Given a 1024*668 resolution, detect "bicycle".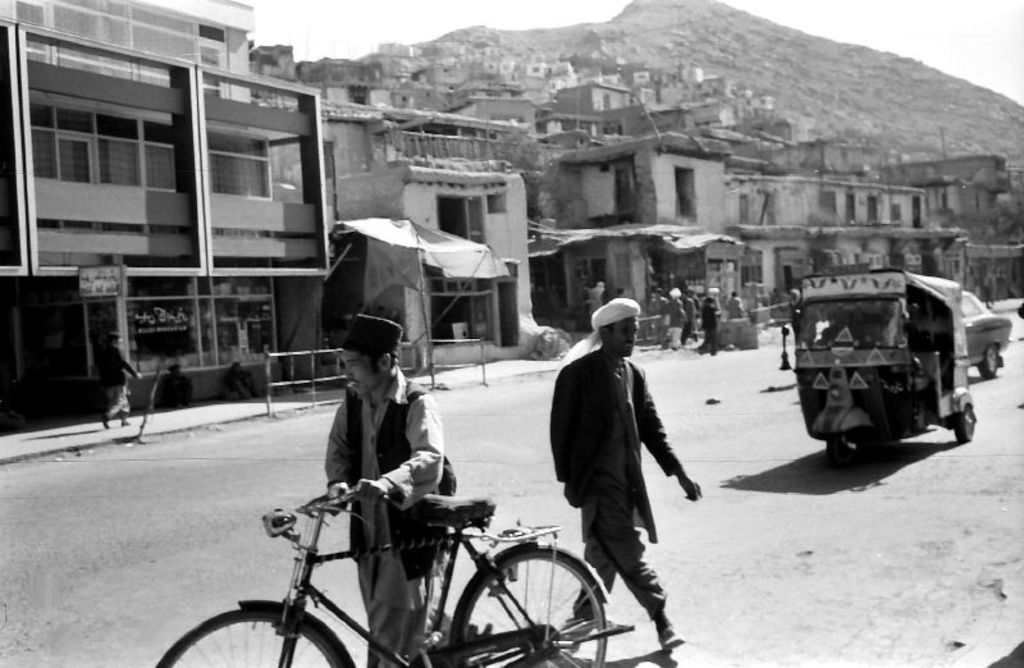
<box>178,476,625,667</box>.
